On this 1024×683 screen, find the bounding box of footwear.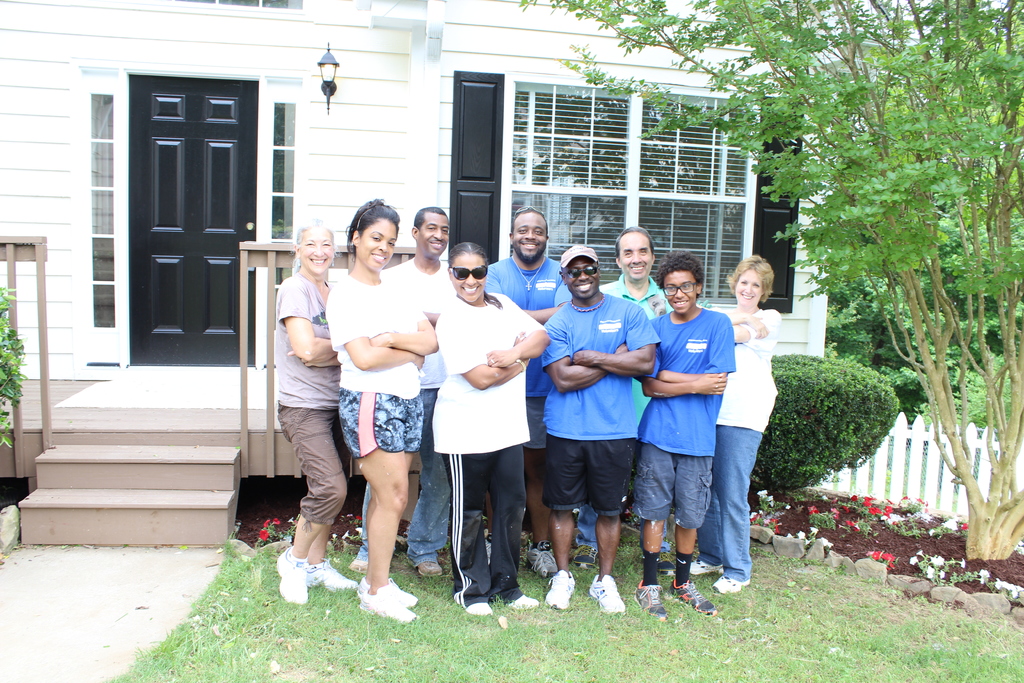
Bounding box: x1=541 y1=566 x2=573 y2=611.
